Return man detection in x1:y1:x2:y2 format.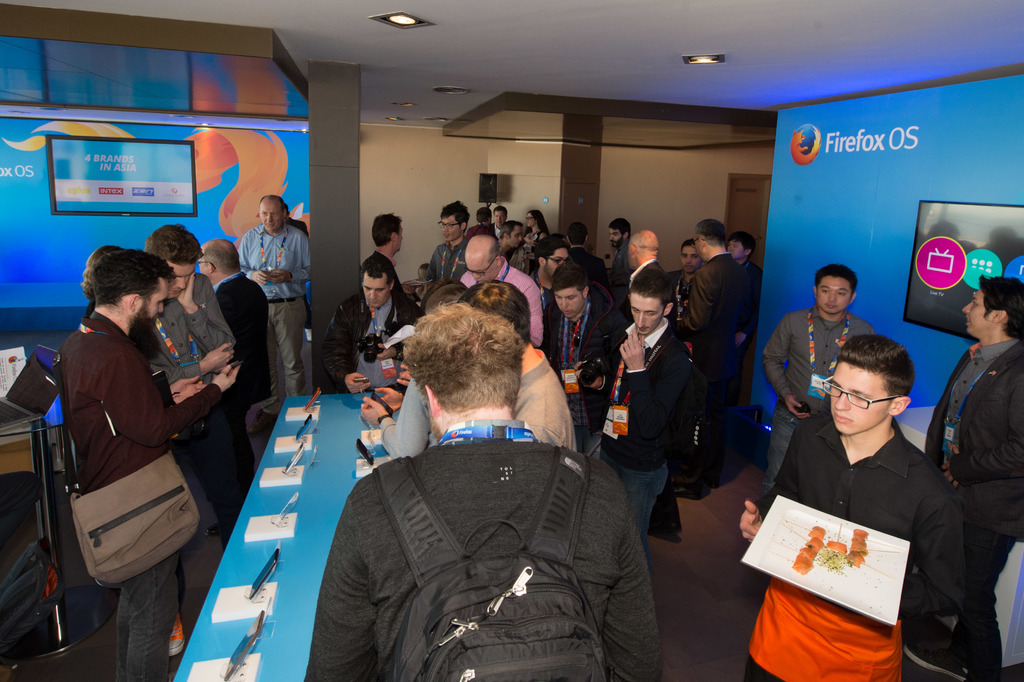
143:225:246:653.
